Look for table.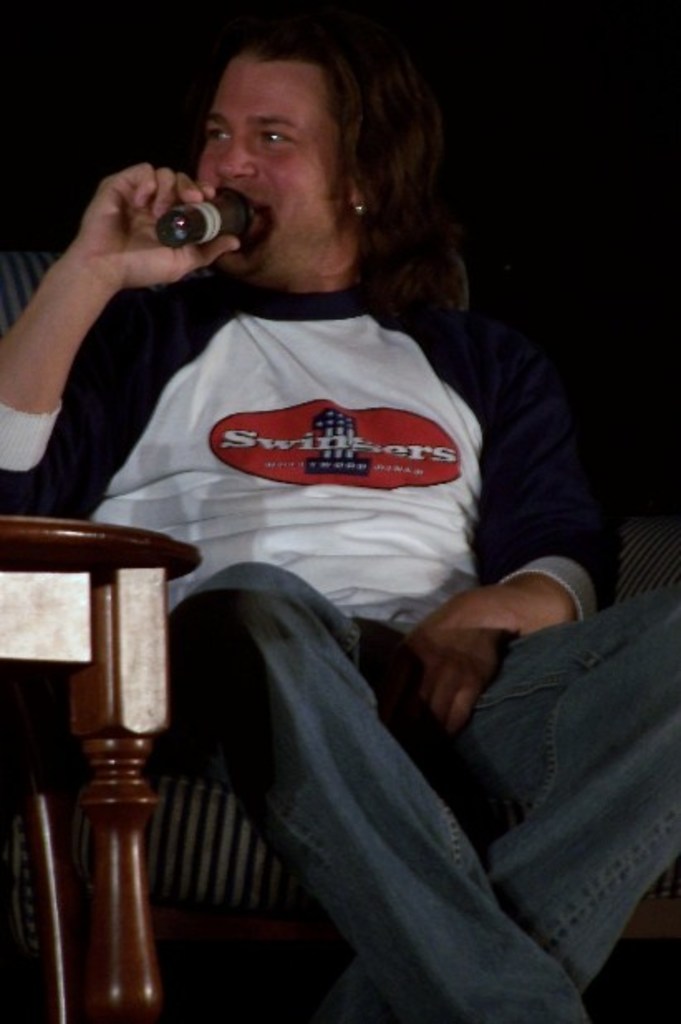
Found: 0,520,207,1022.
